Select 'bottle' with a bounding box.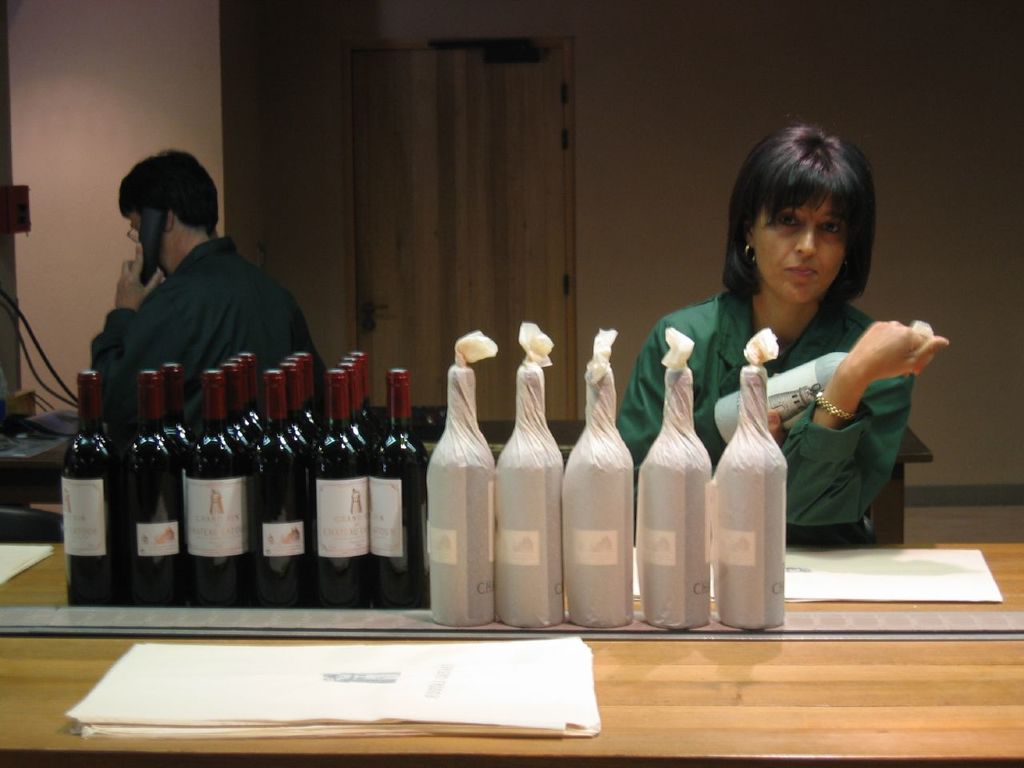
box=[222, 362, 258, 470].
